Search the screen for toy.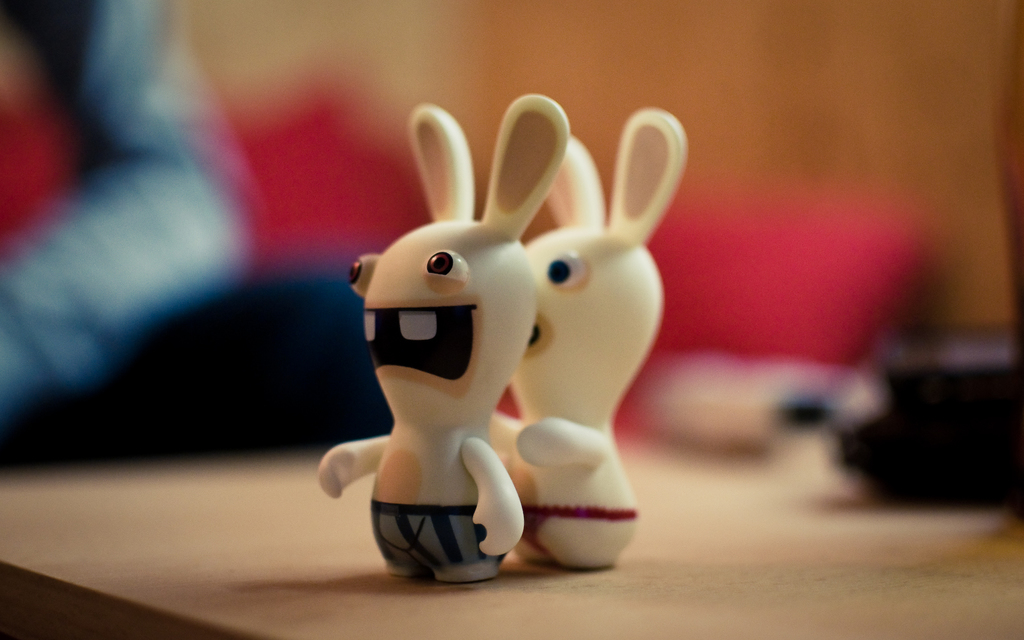
Found at select_region(490, 107, 692, 574).
